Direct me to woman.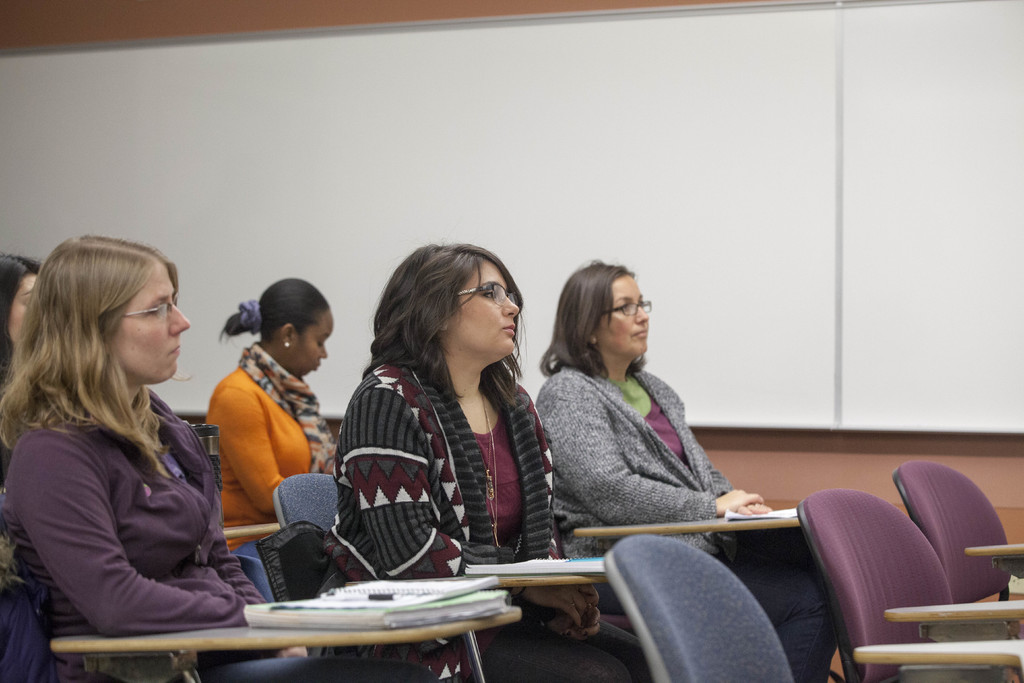
Direction: 532/261/777/608.
